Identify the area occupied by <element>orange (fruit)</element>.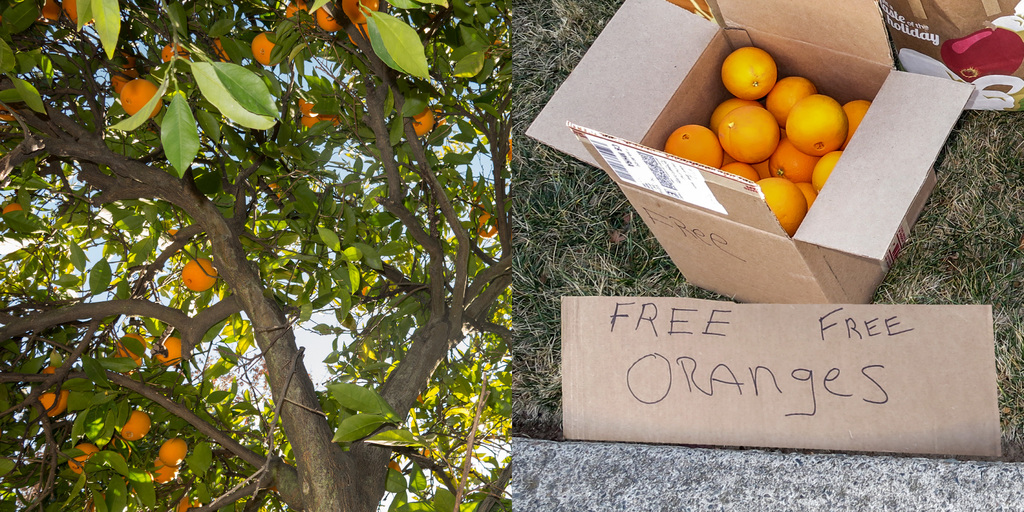
Area: {"left": 412, "top": 105, "right": 436, "bottom": 137}.
